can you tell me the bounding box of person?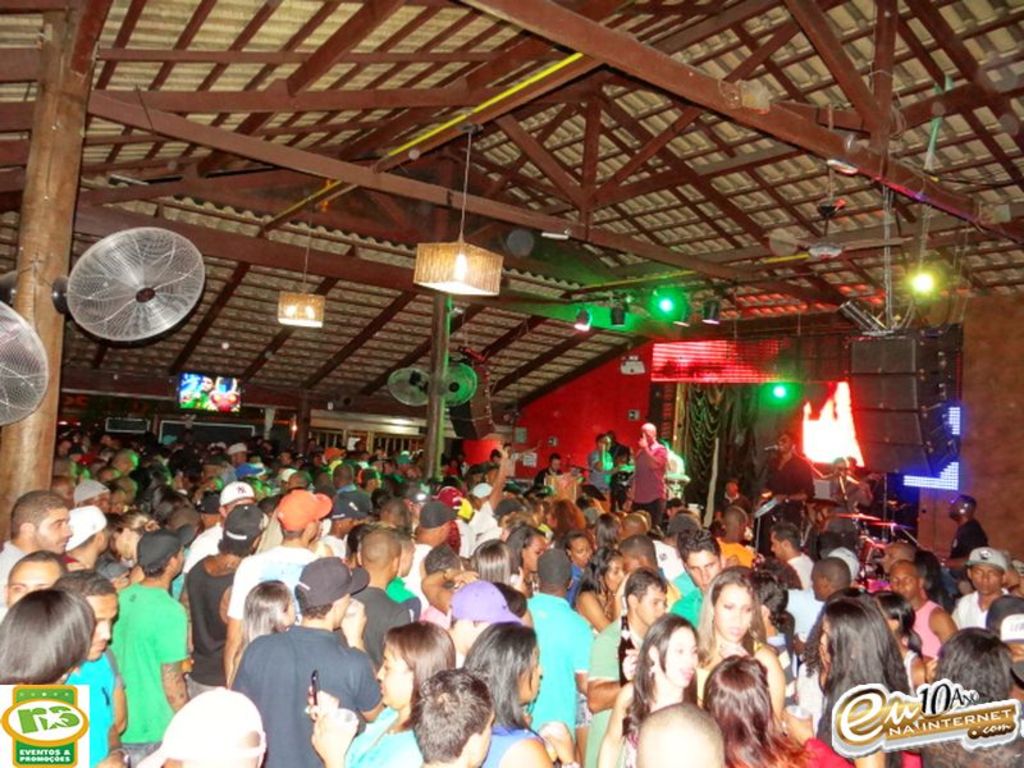
box(184, 376, 236, 420).
